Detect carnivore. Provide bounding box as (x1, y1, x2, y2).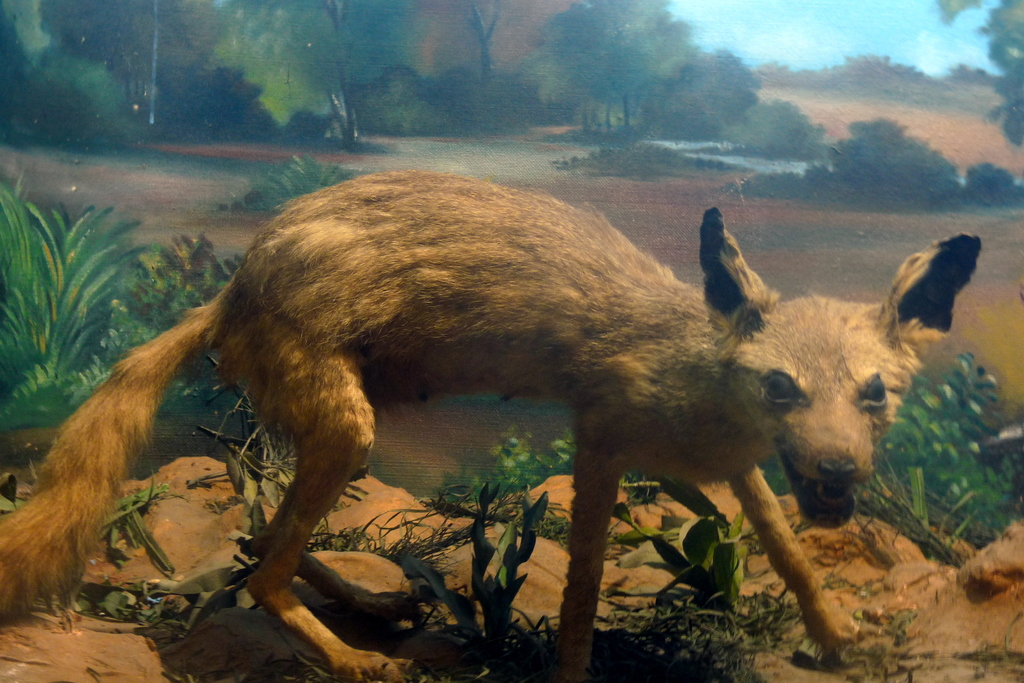
(39, 159, 936, 668).
